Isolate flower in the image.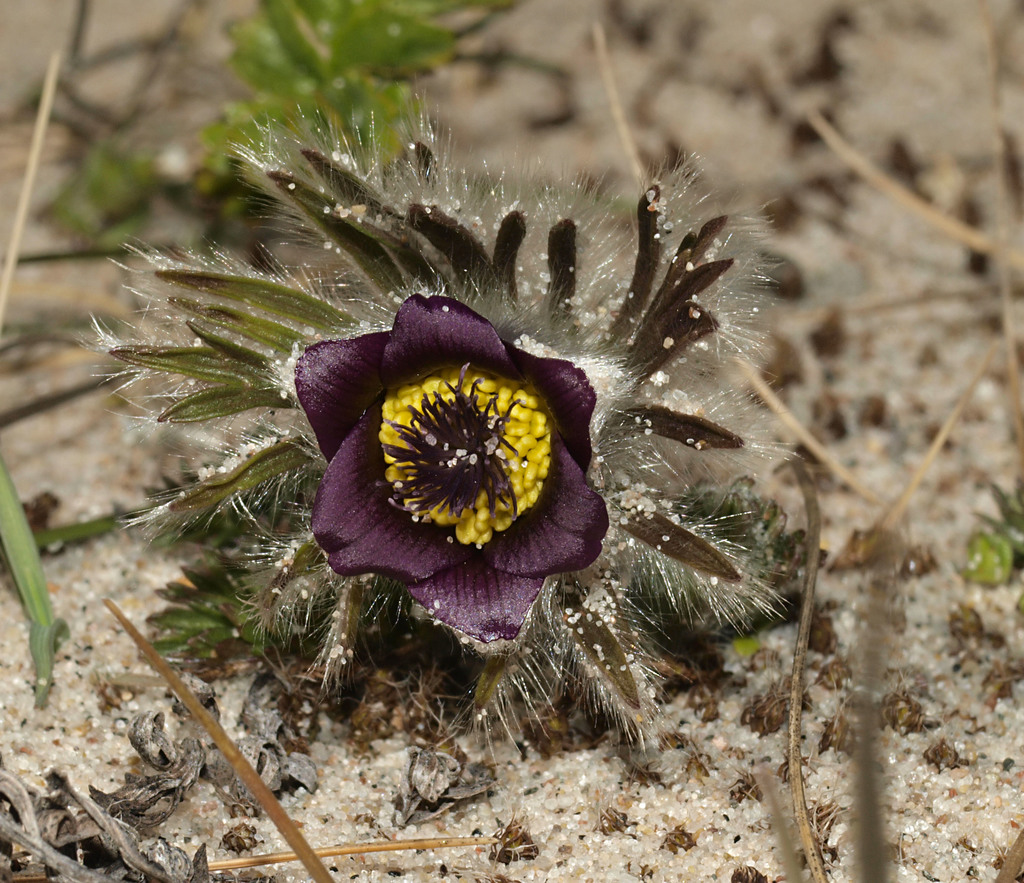
Isolated region: (215,143,821,748).
